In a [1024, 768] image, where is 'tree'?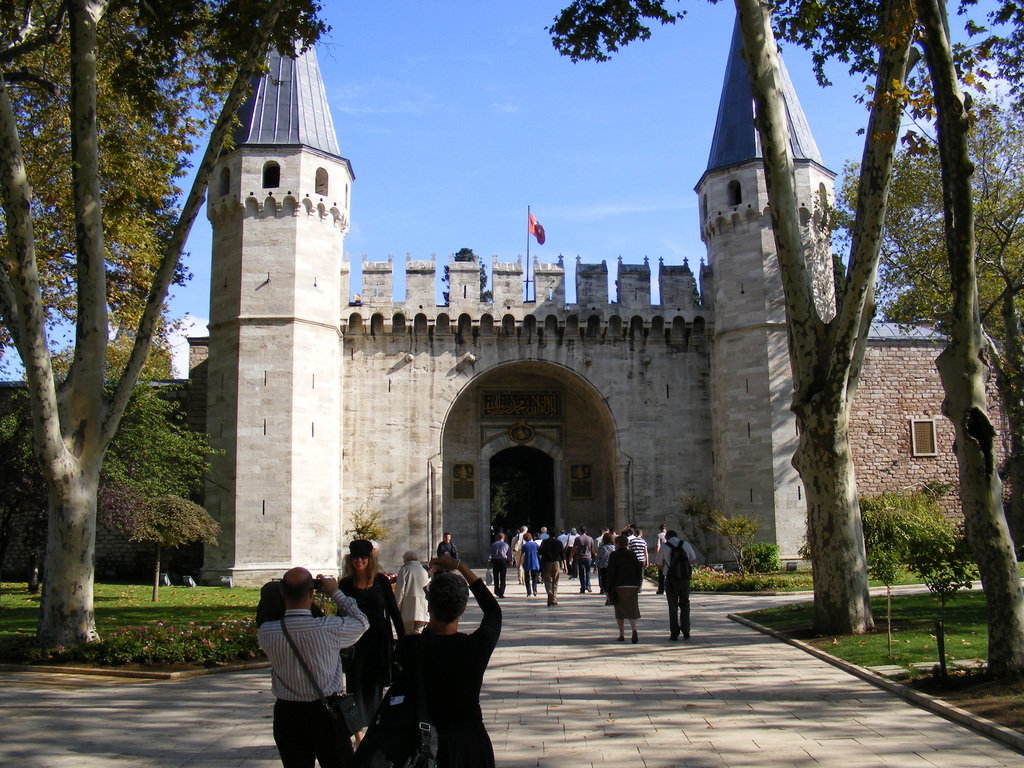
(left=828, top=85, right=1023, bottom=566).
